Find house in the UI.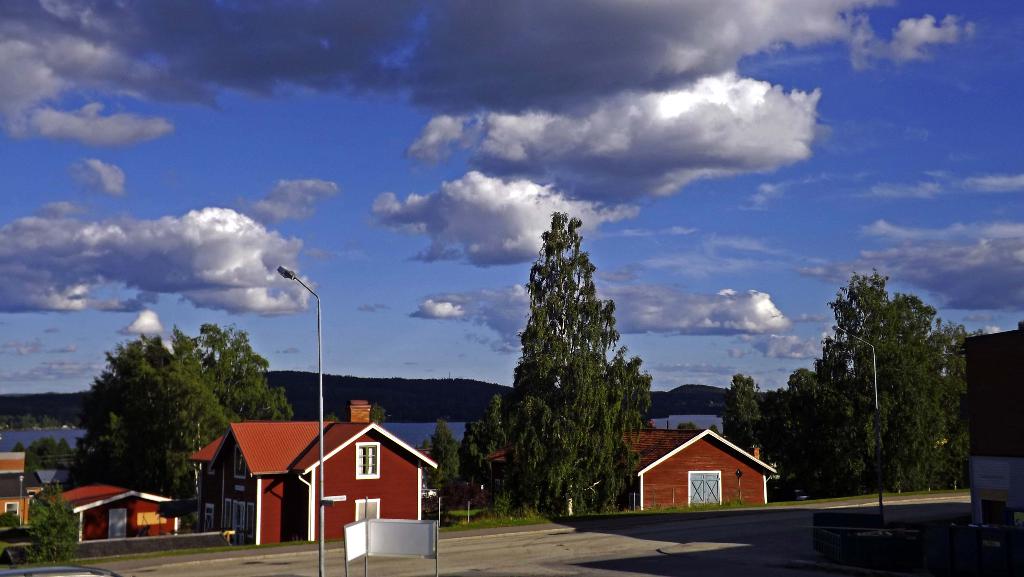
UI element at <bbox>0, 449, 52, 534</bbox>.
